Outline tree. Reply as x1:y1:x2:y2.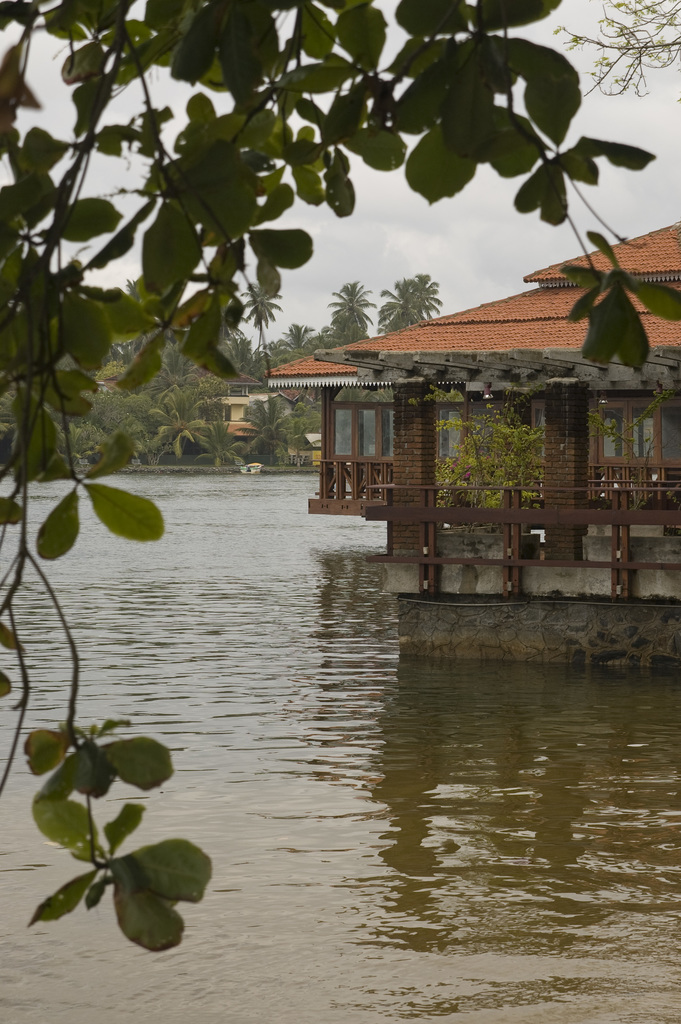
377:271:447:333.
